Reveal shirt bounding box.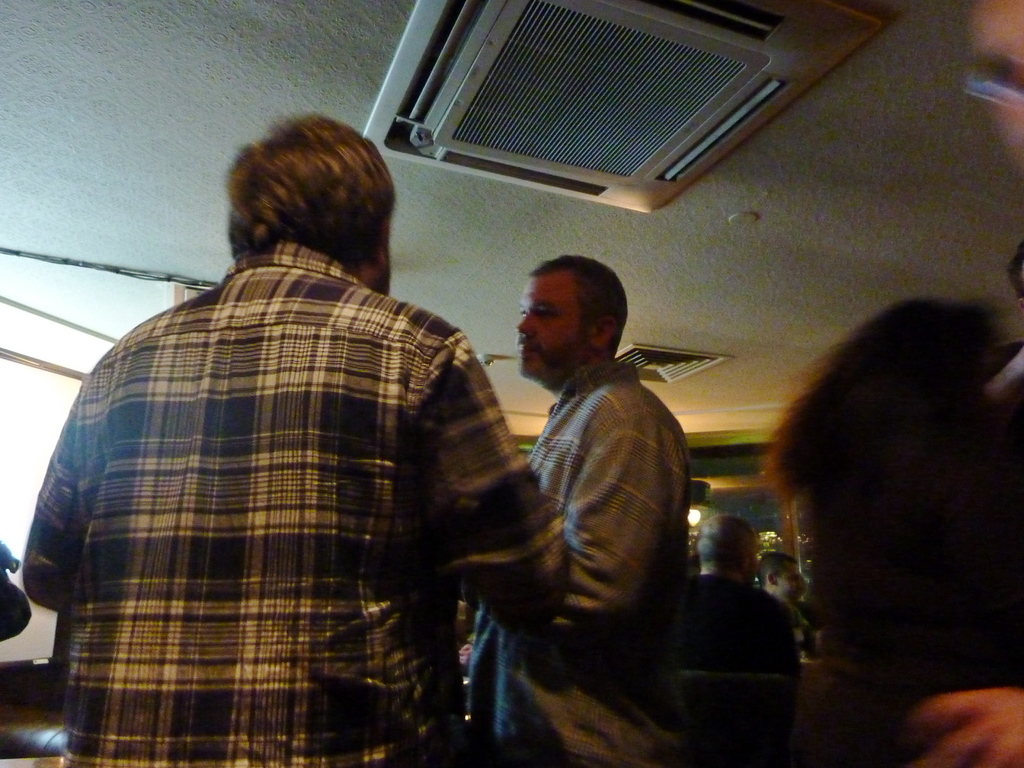
Revealed: crop(467, 359, 696, 767).
